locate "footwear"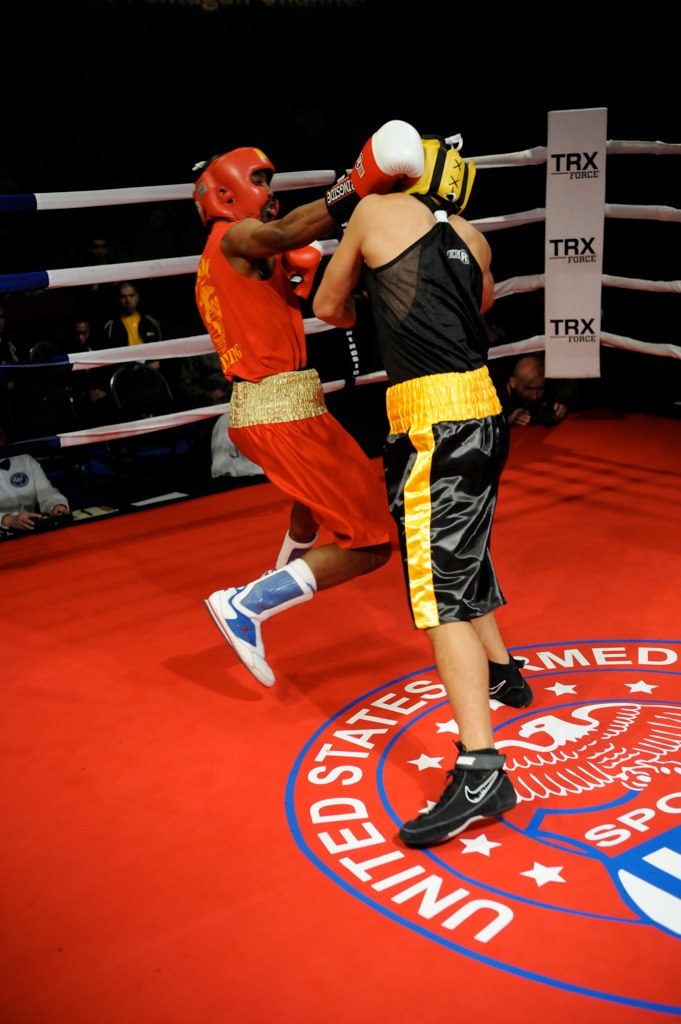
(left=494, top=653, right=535, bottom=712)
